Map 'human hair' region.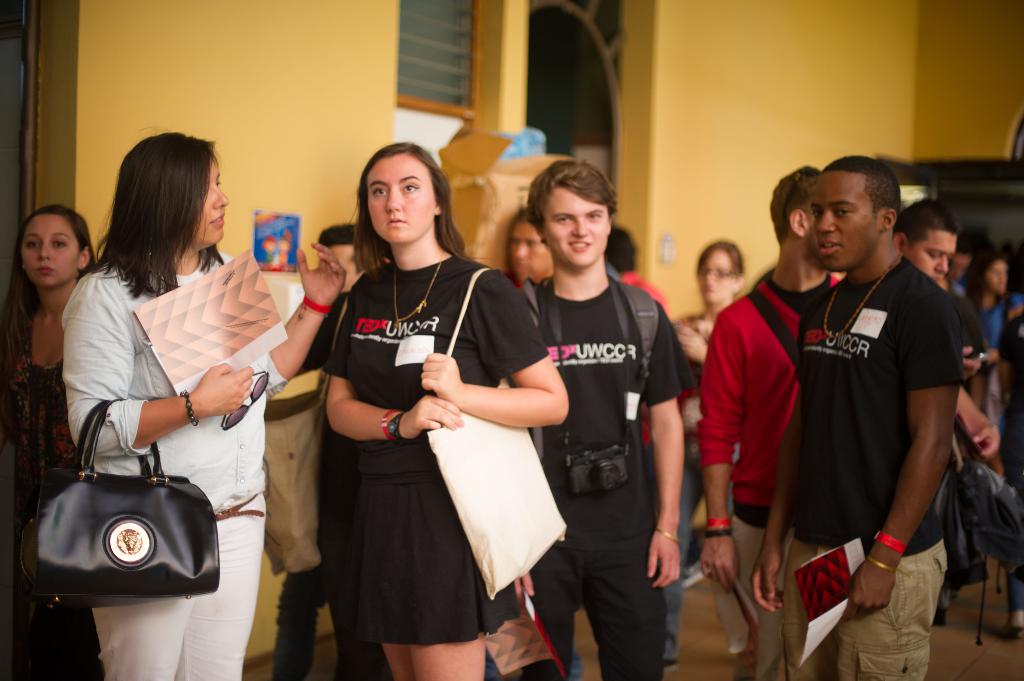
Mapped to [left=767, top=164, right=820, bottom=246].
